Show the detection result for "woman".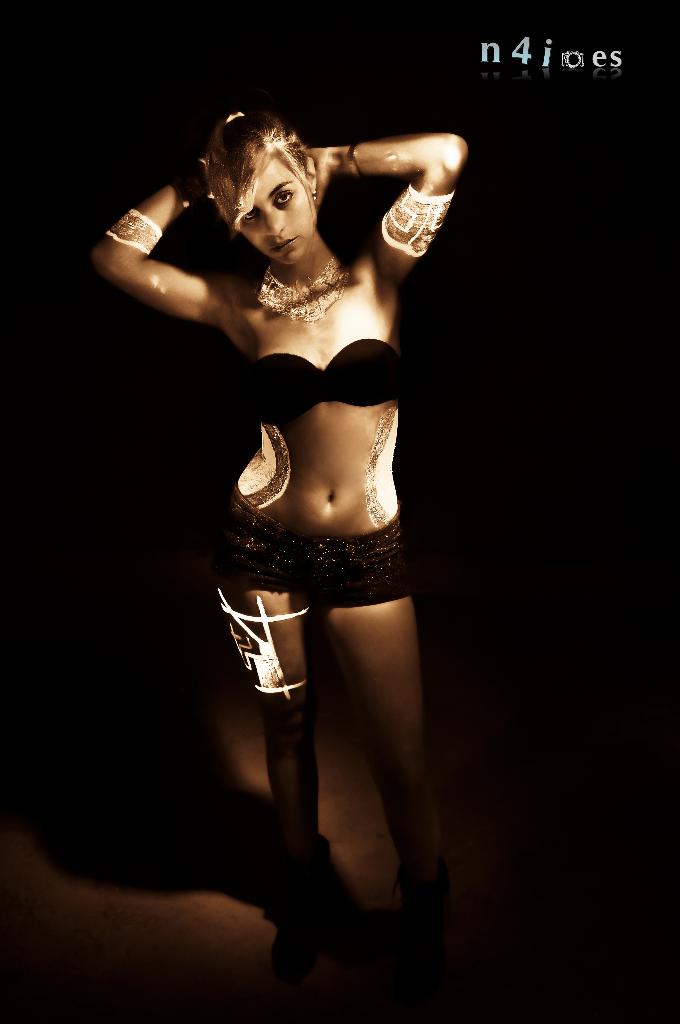
select_region(96, 59, 489, 932).
